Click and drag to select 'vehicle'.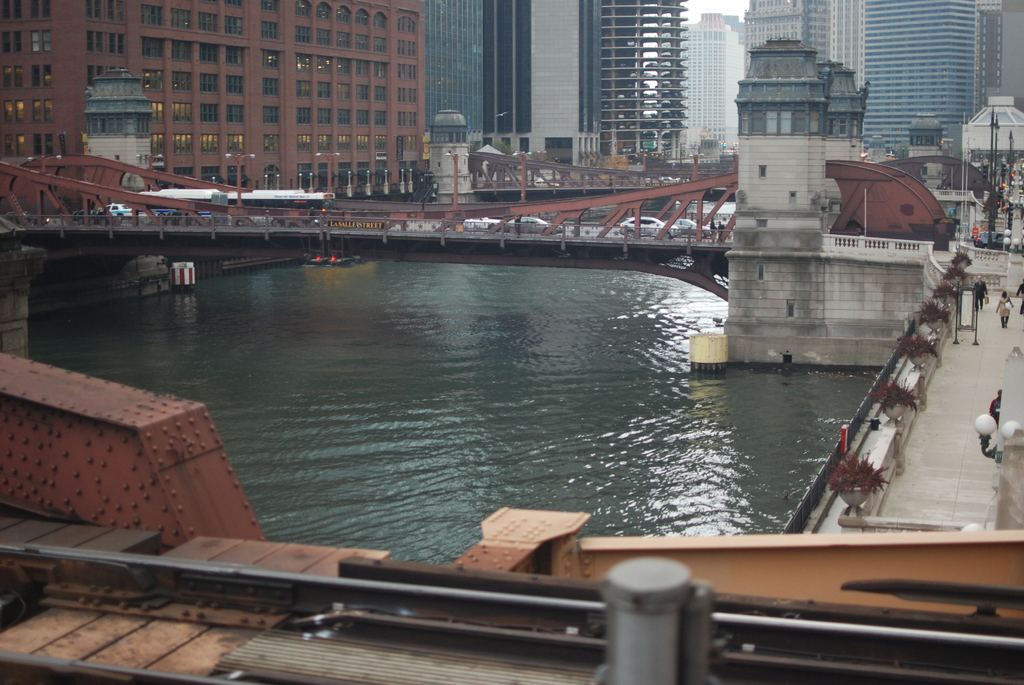
Selection: l=974, t=230, r=1011, b=252.
